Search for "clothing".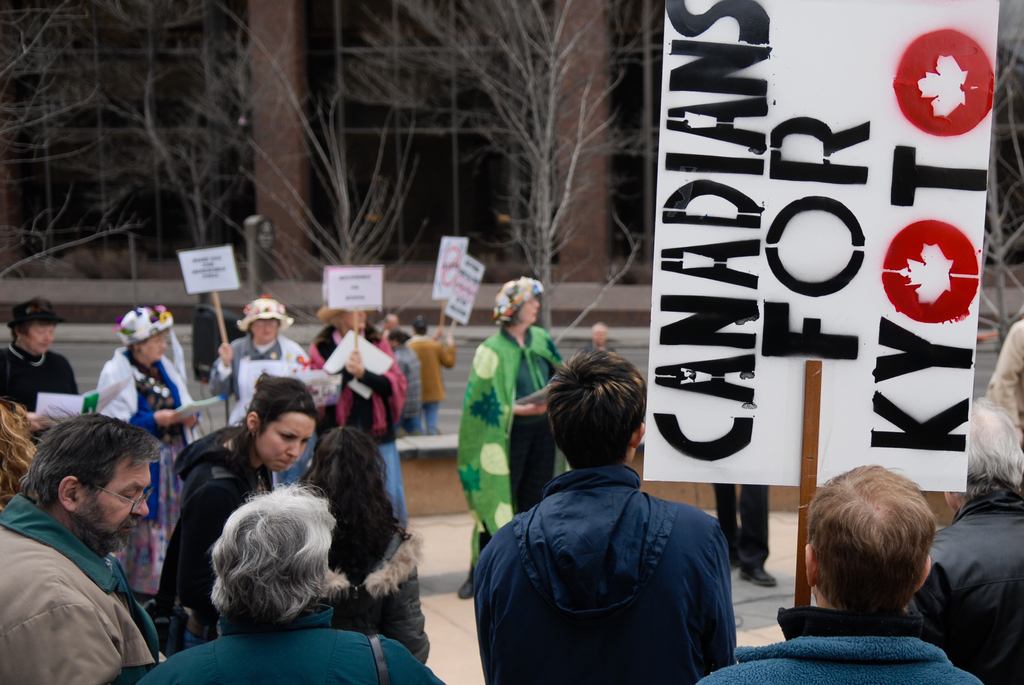
Found at rect(387, 345, 419, 439).
